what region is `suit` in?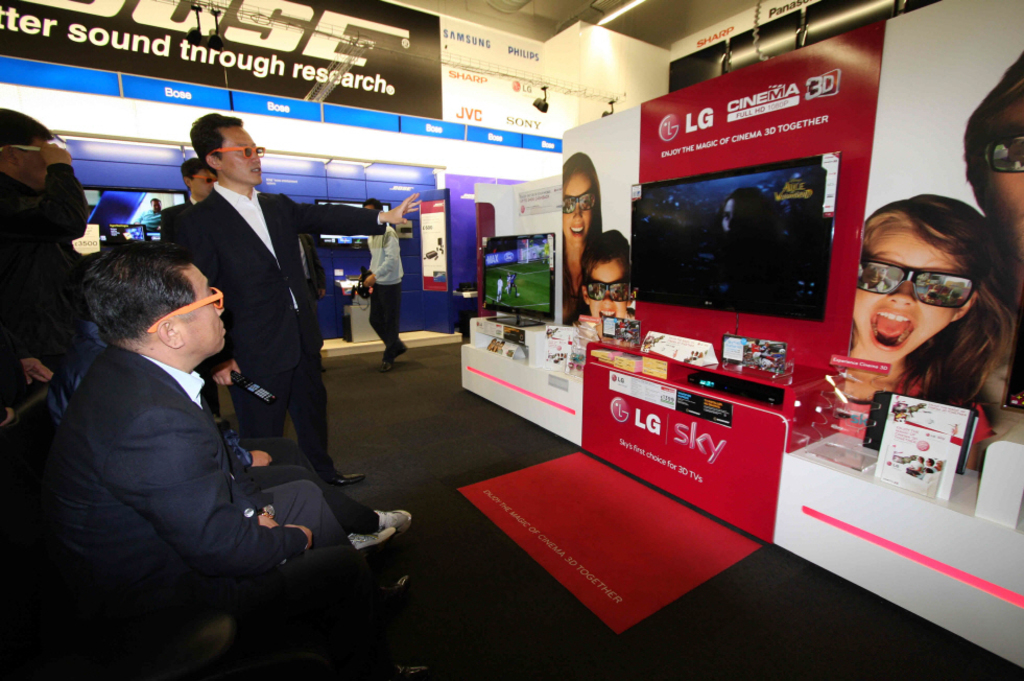
{"left": 174, "top": 181, "right": 335, "bottom": 471}.
